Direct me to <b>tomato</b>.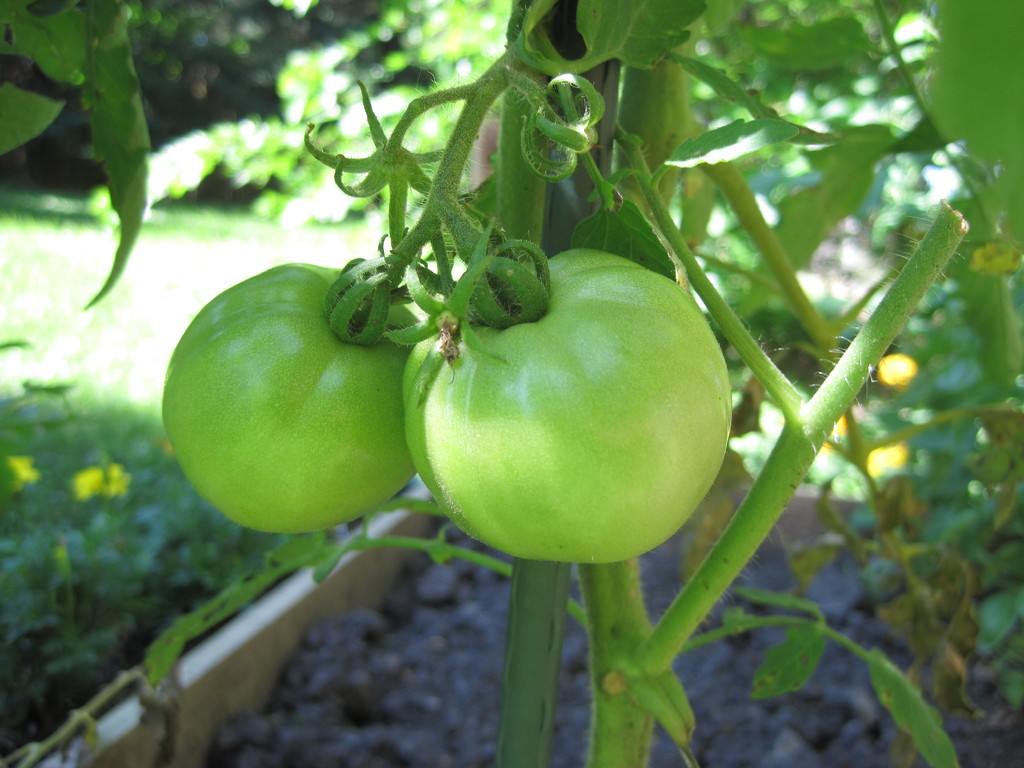
Direction: x1=159 y1=263 x2=423 y2=537.
